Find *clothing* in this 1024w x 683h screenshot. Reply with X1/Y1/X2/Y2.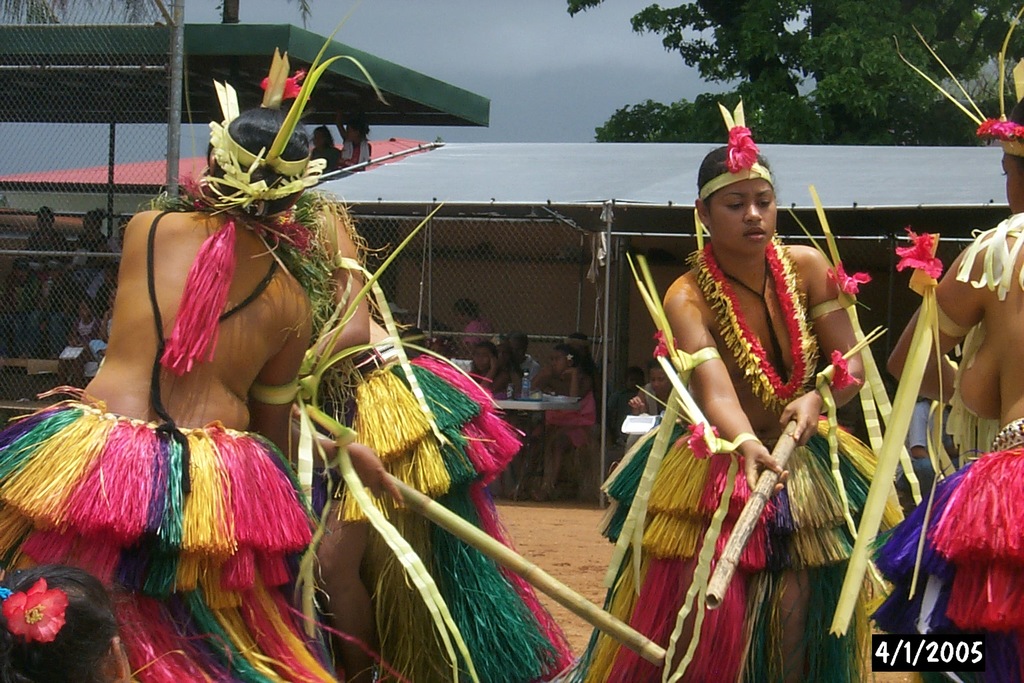
561/414/920/682.
